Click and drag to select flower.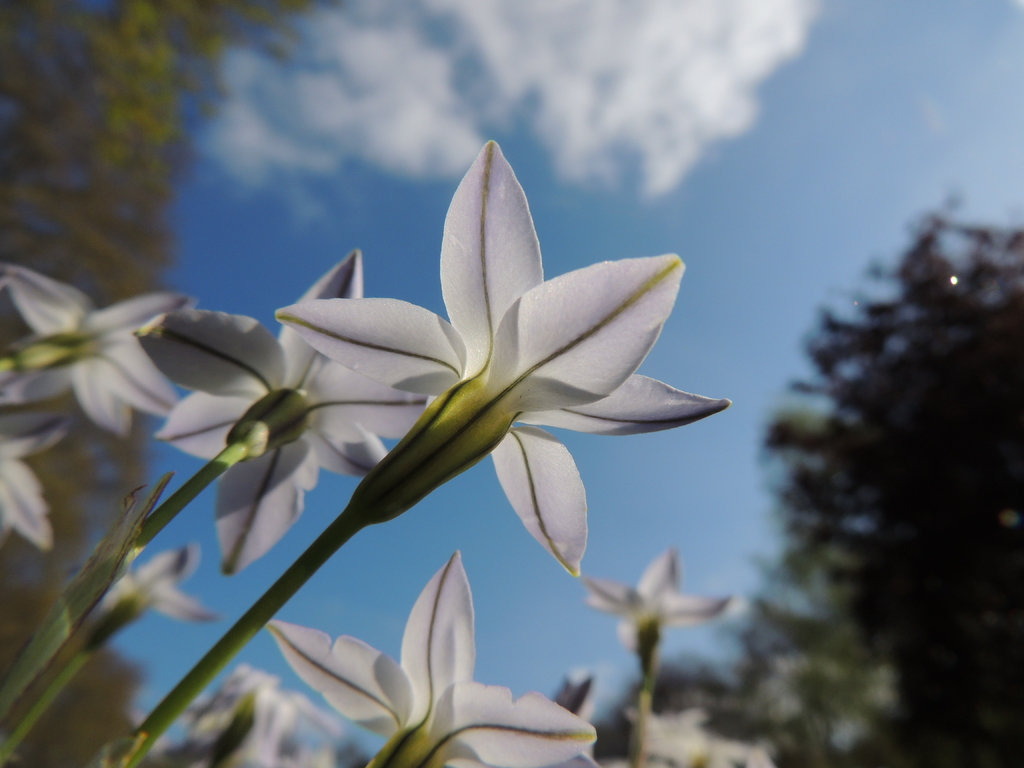
Selection: 0,254,194,440.
